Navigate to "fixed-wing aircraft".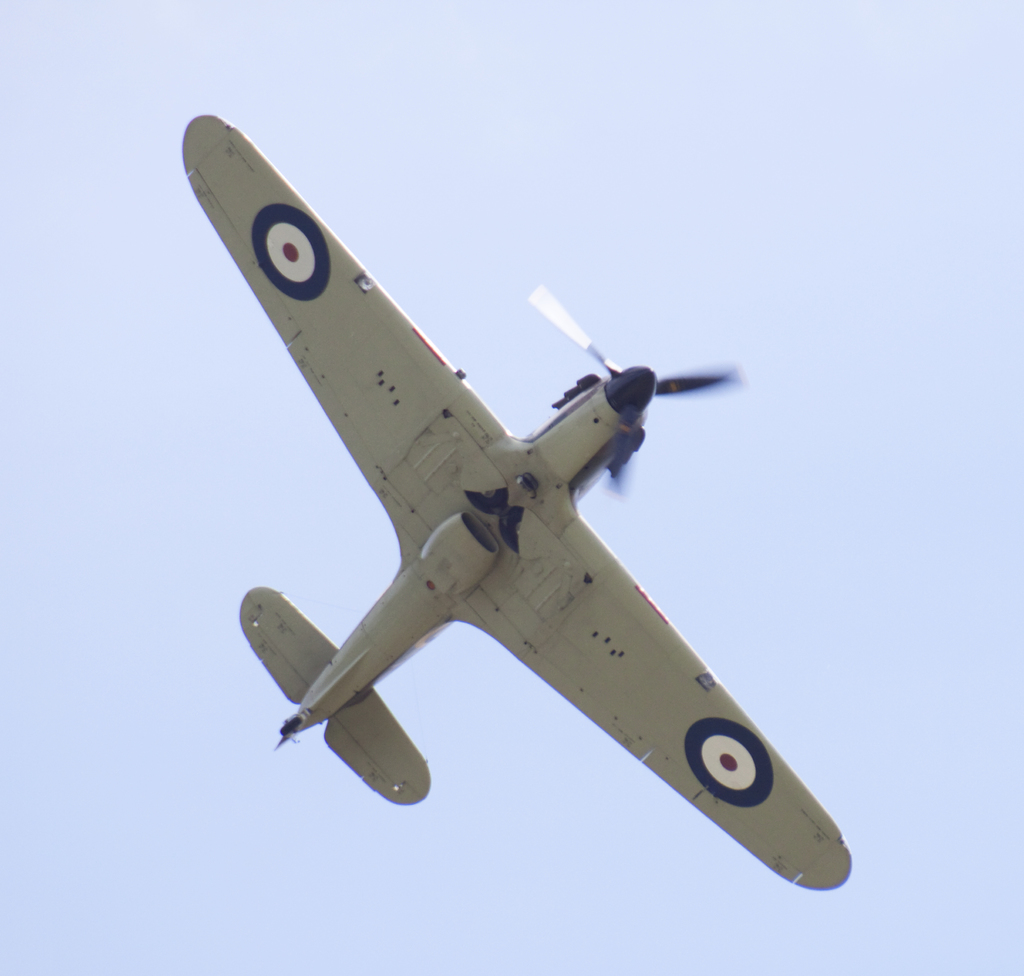
Navigation target: <region>177, 111, 853, 887</region>.
